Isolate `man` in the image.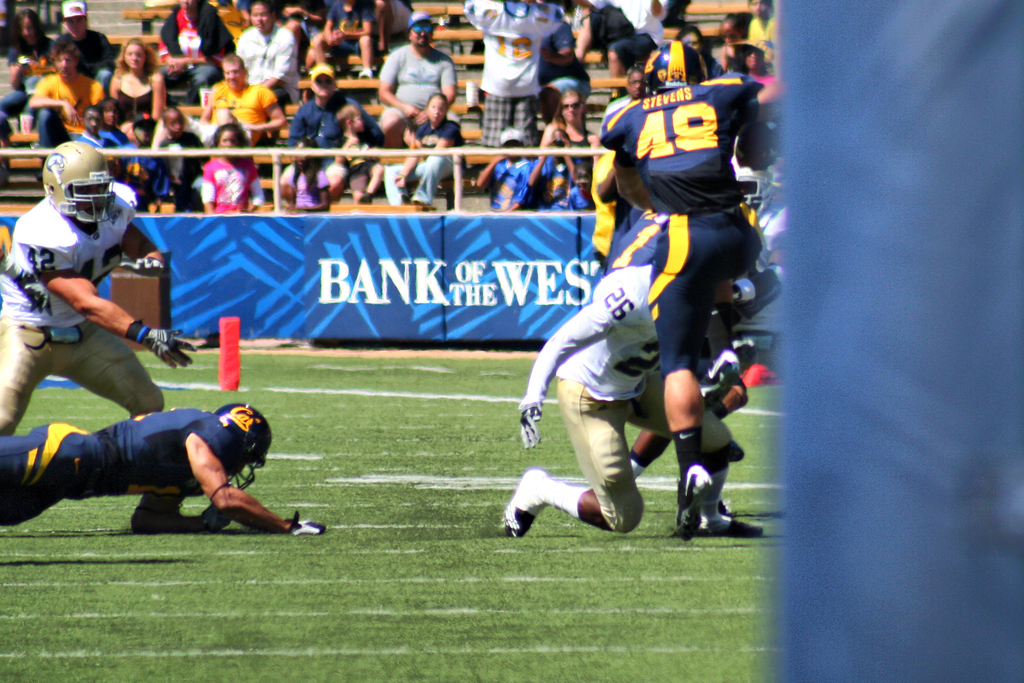
Isolated region: {"x1": 276, "y1": 60, "x2": 371, "y2": 165}.
